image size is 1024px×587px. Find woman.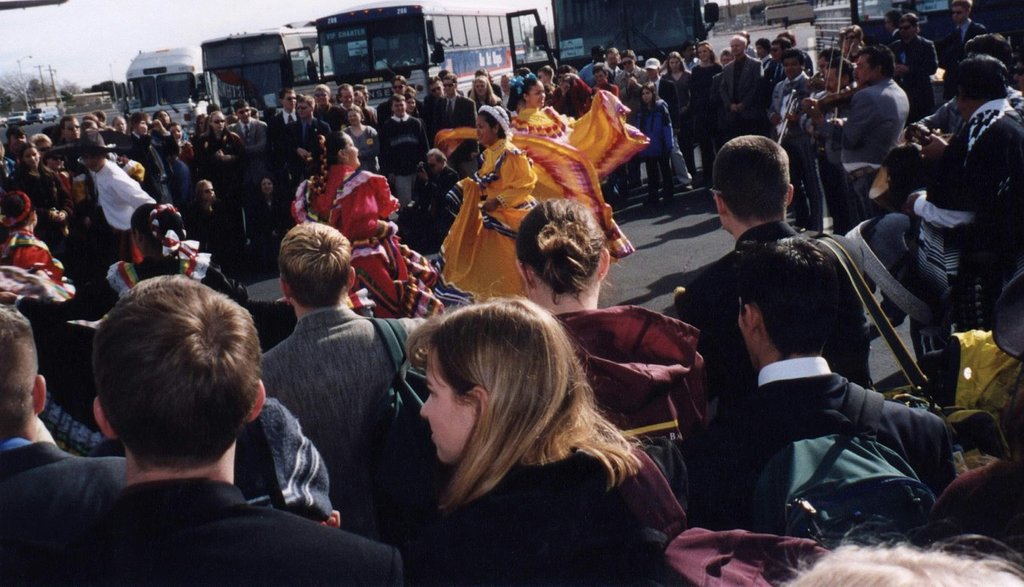
509, 68, 652, 263.
